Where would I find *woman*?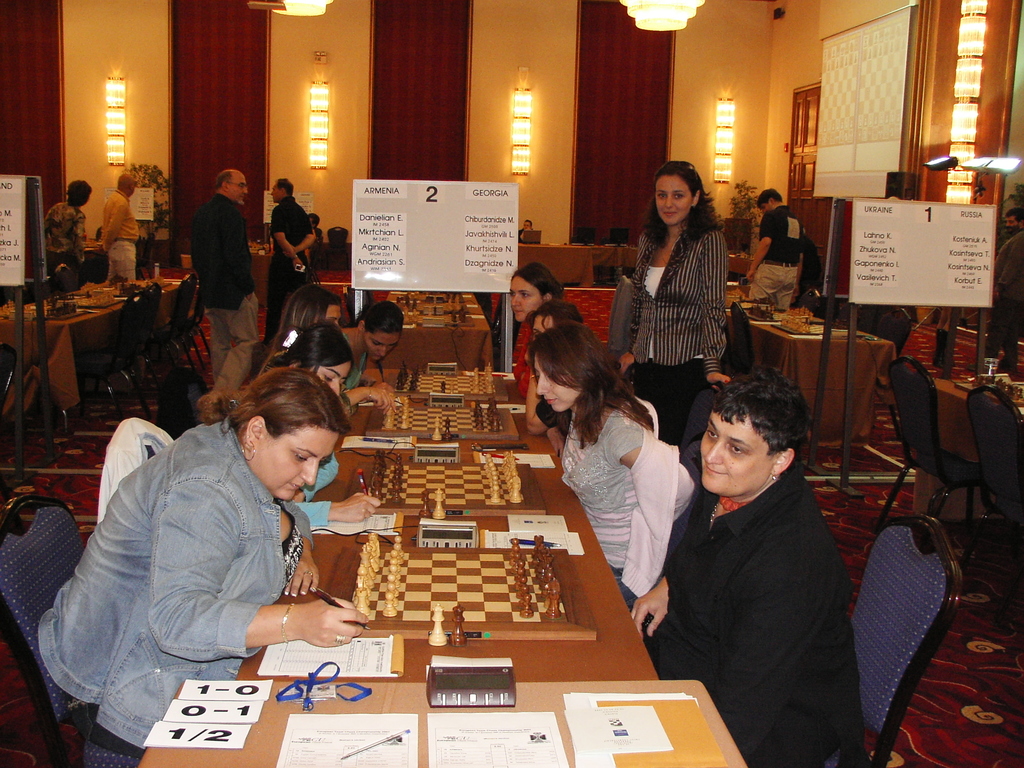
At locate(275, 283, 398, 414).
